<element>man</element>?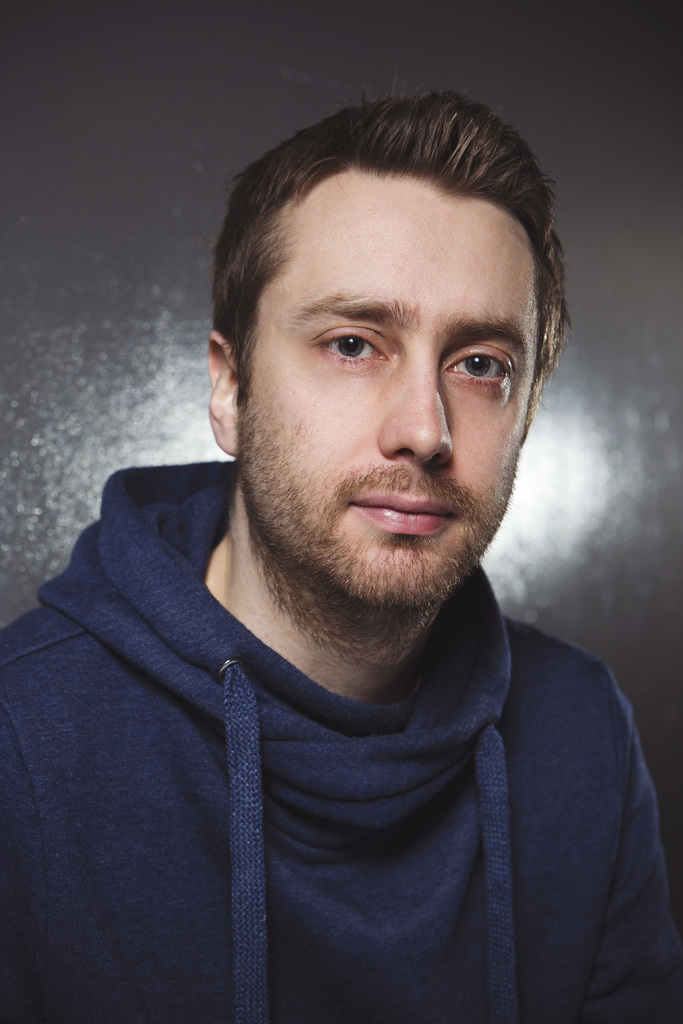
locate(0, 89, 682, 1022)
